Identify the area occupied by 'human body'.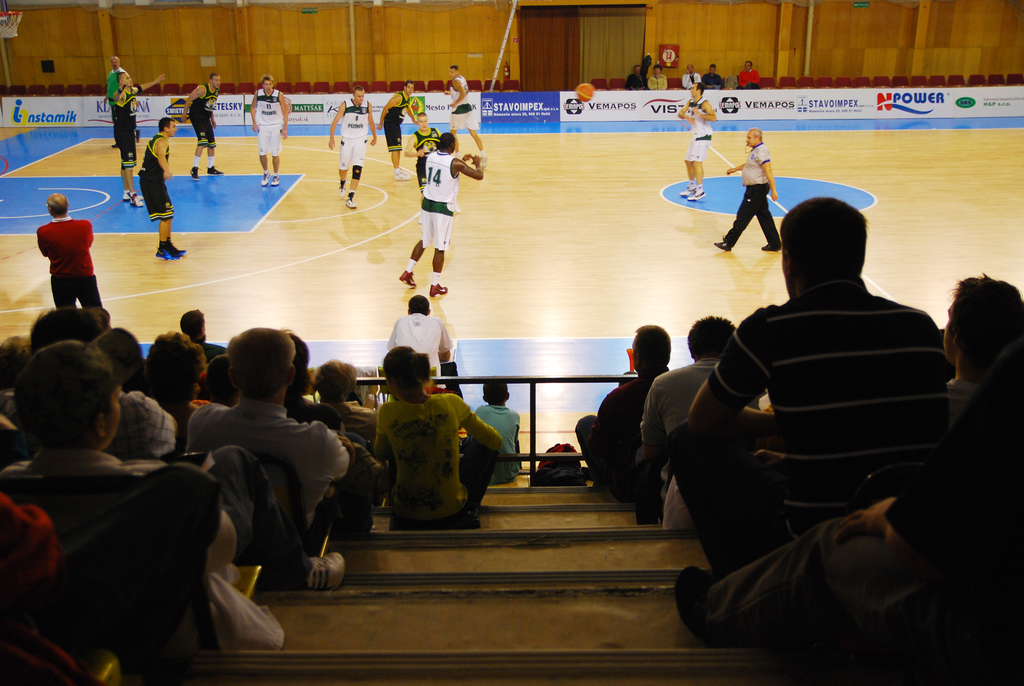
Area: (399, 130, 483, 295).
